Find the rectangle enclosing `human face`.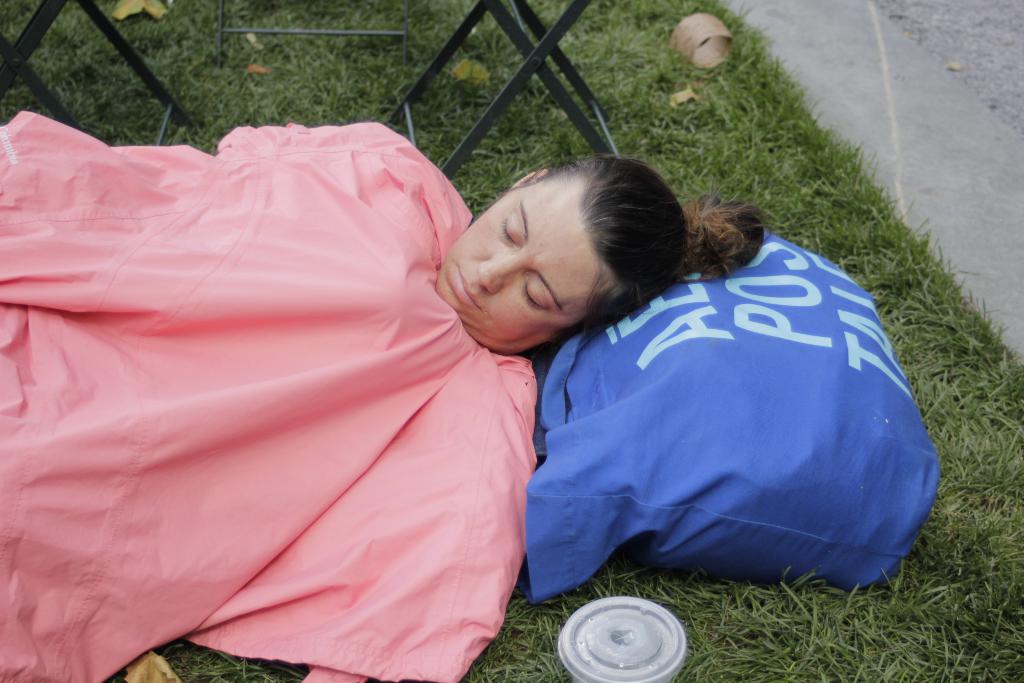
(x1=435, y1=182, x2=604, y2=352).
